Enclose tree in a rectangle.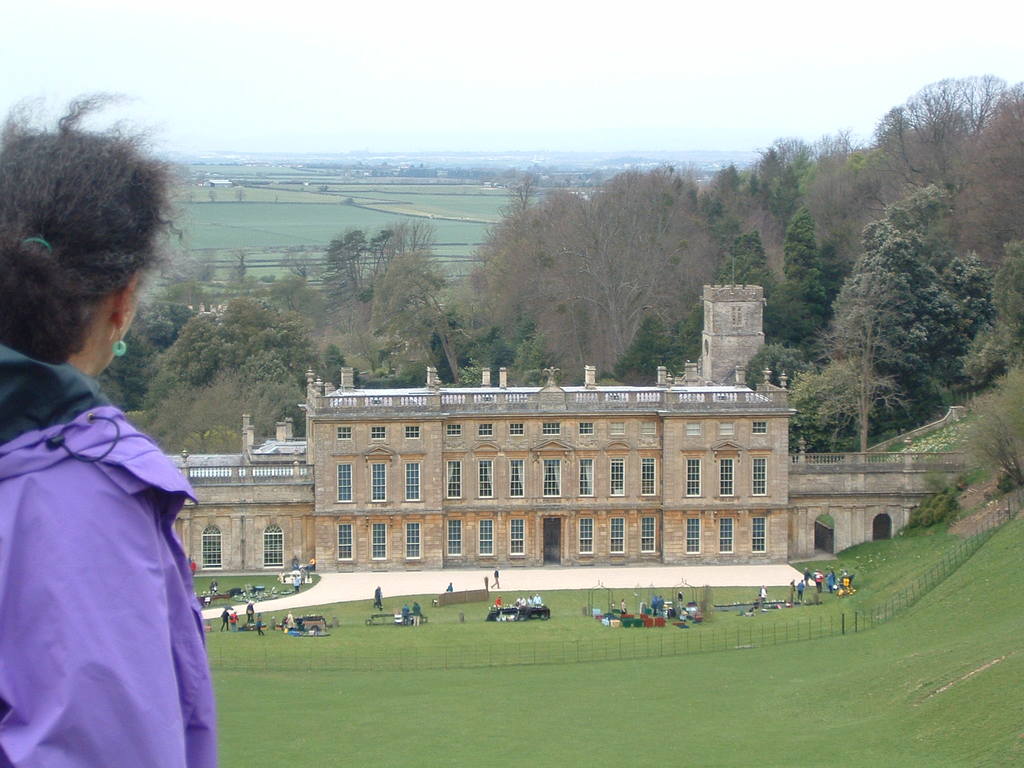
705 163 819 319.
